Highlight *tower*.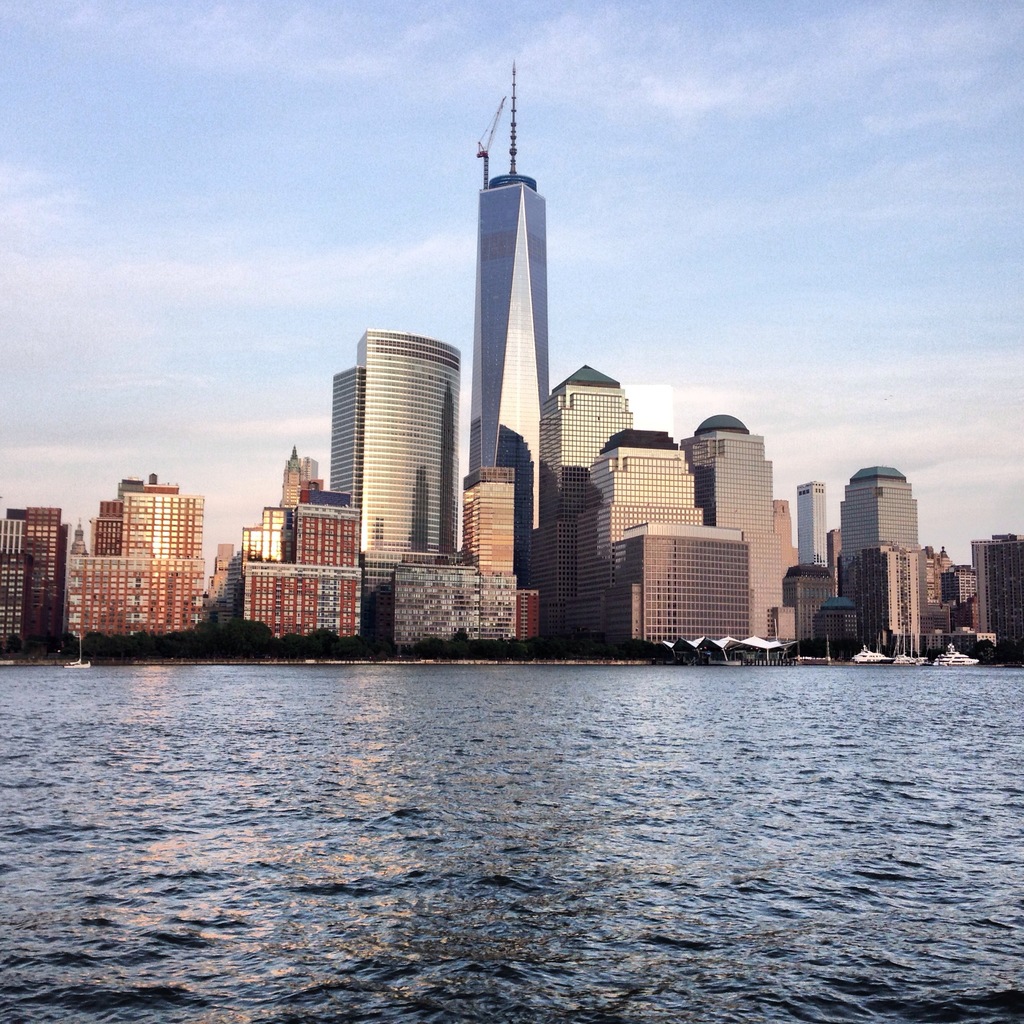
Highlighted region: crop(840, 454, 931, 650).
